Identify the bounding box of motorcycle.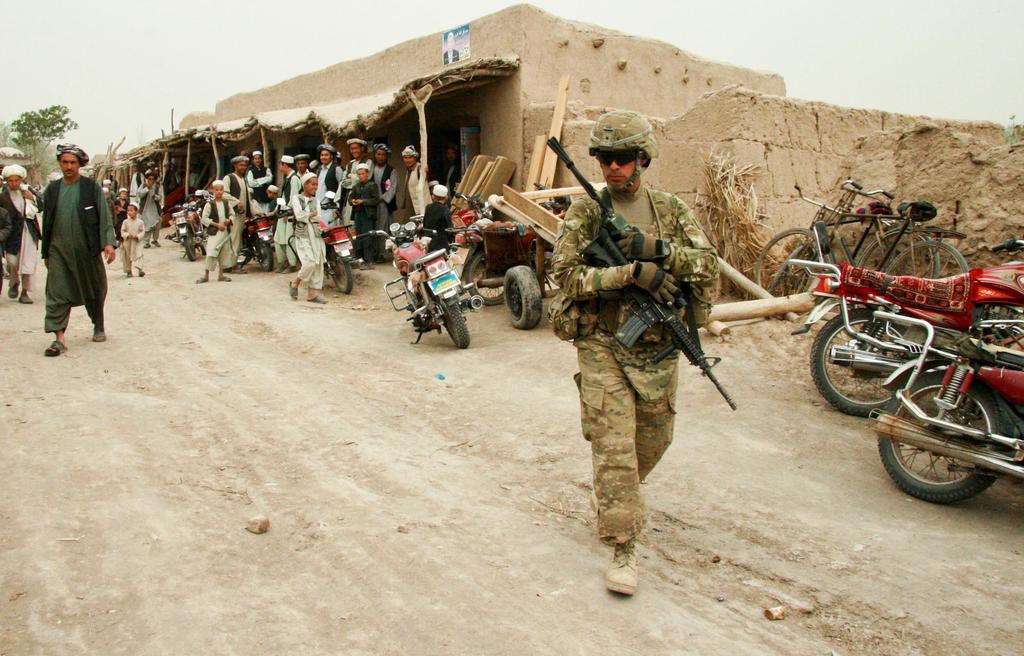
pyautogui.locateOnScreen(323, 229, 362, 298).
